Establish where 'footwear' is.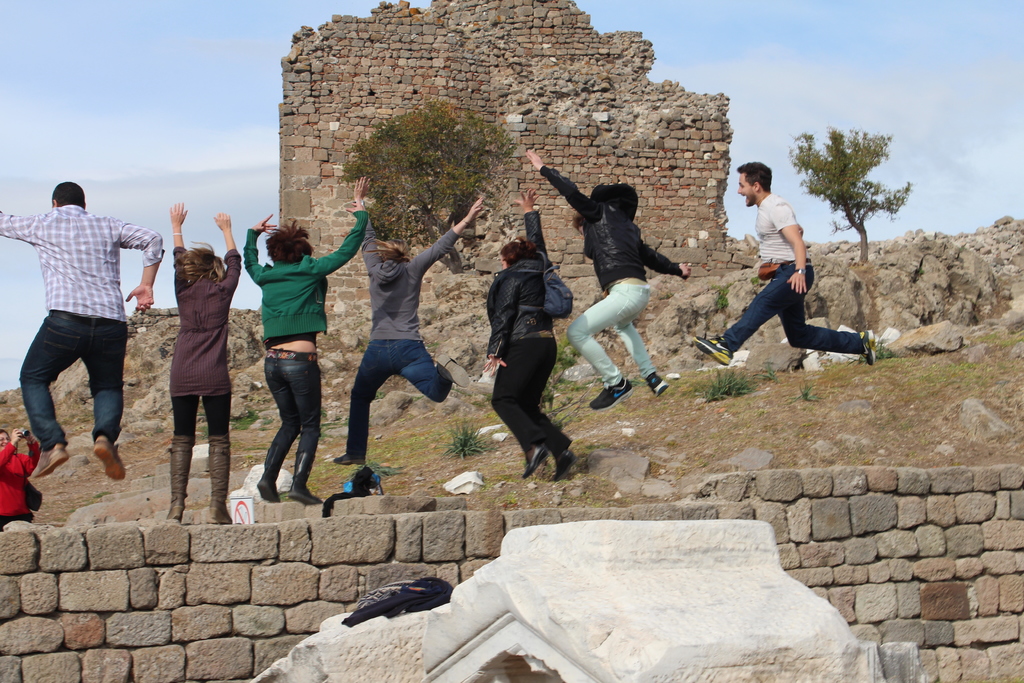
Established at [x1=31, y1=446, x2=68, y2=479].
